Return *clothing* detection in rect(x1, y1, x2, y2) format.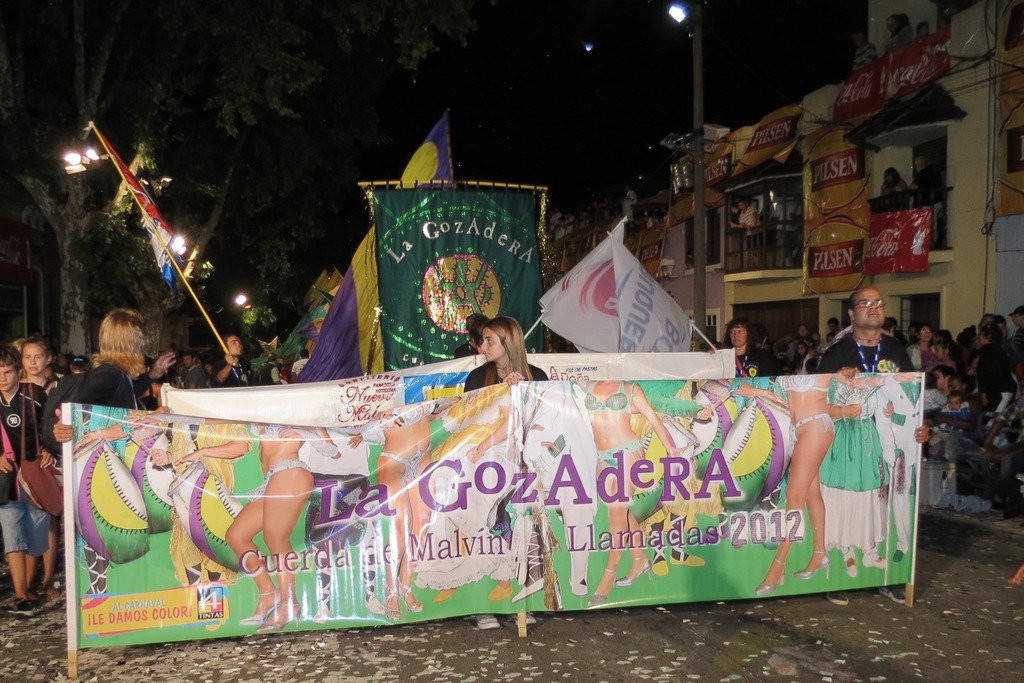
rect(830, 372, 885, 552).
